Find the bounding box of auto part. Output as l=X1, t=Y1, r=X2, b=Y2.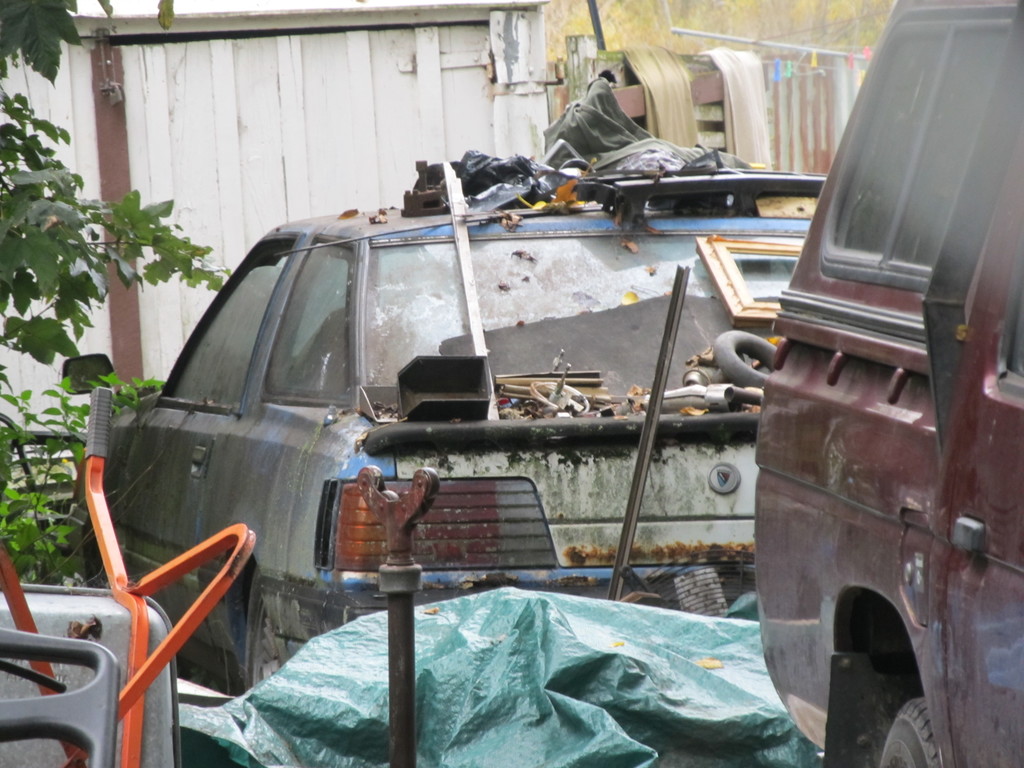
l=336, t=471, r=565, b=576.
